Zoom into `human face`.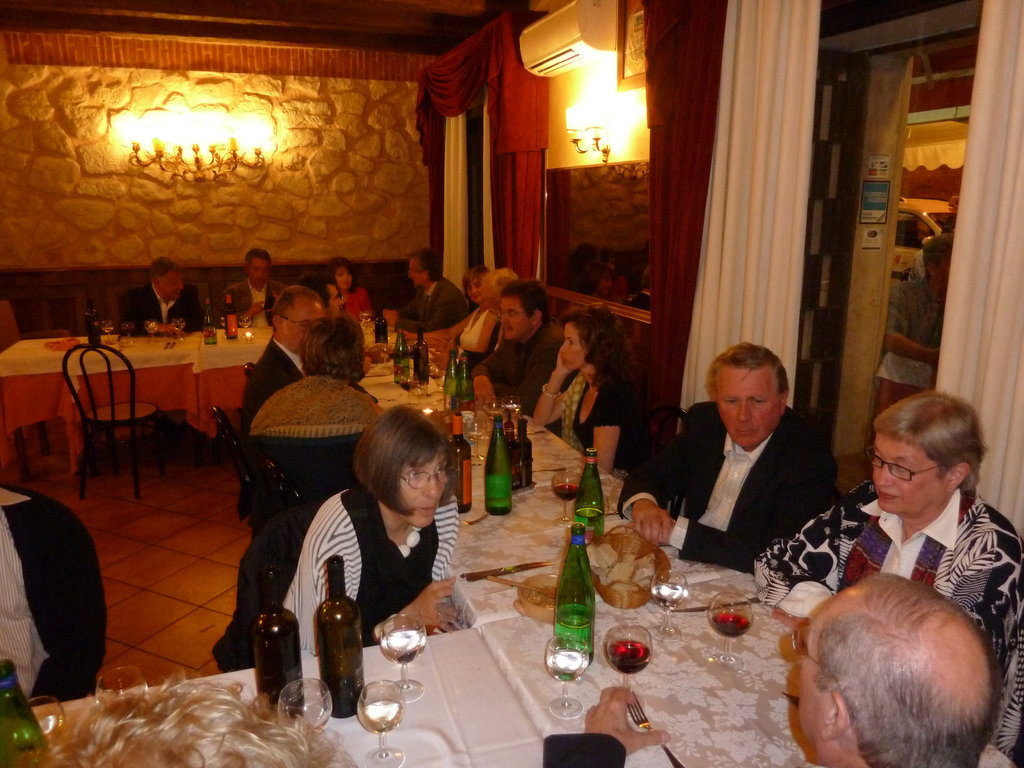
Zoom target: {"left": 938, "top": 263, "right": 956, "bottom": 291}.
